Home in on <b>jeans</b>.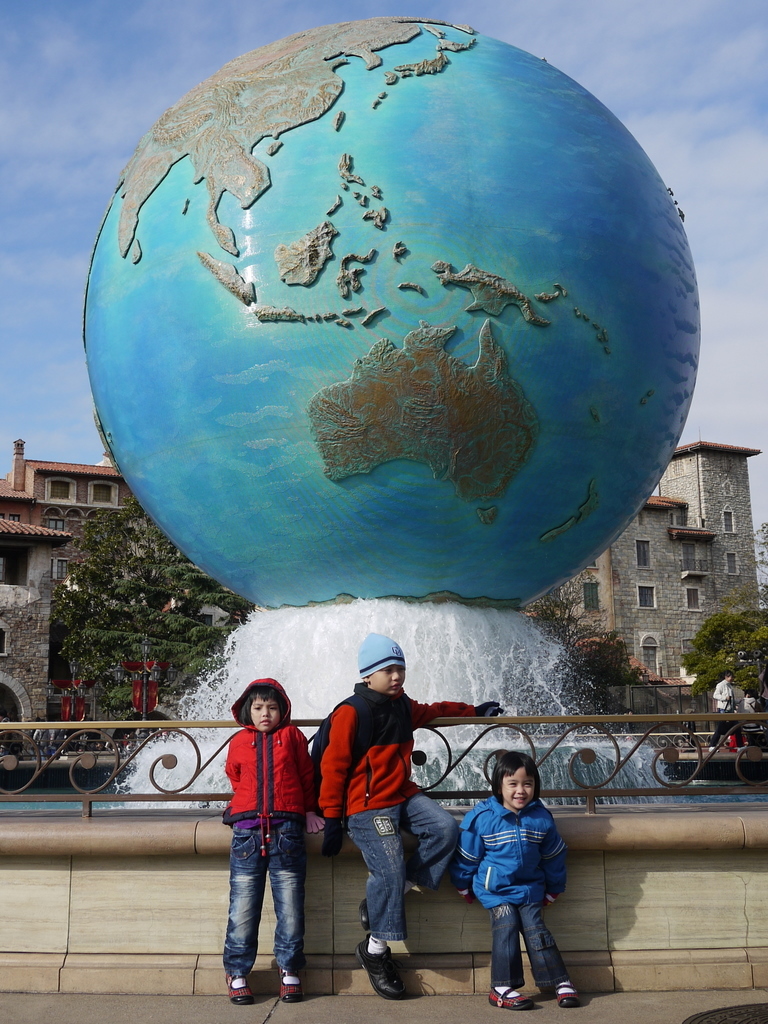
Homed in at pyautogui.locateOnScreen(481, 907, 569, 987).
